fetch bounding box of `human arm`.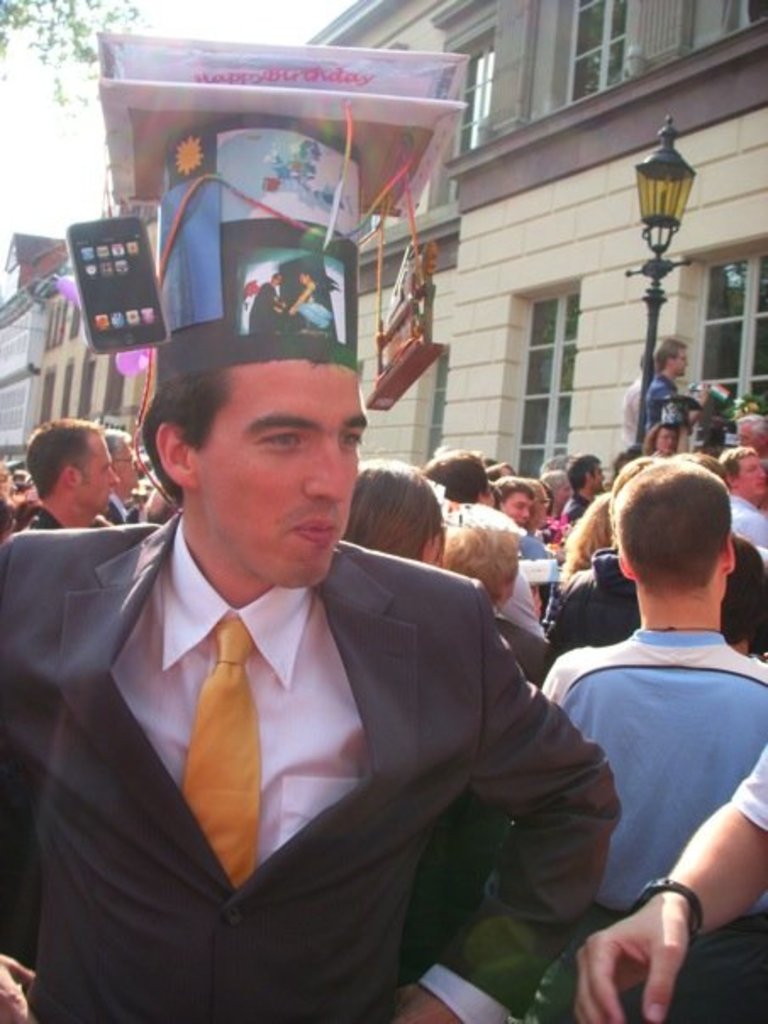
Bbox: locate(578, 749, 766, 1022).
